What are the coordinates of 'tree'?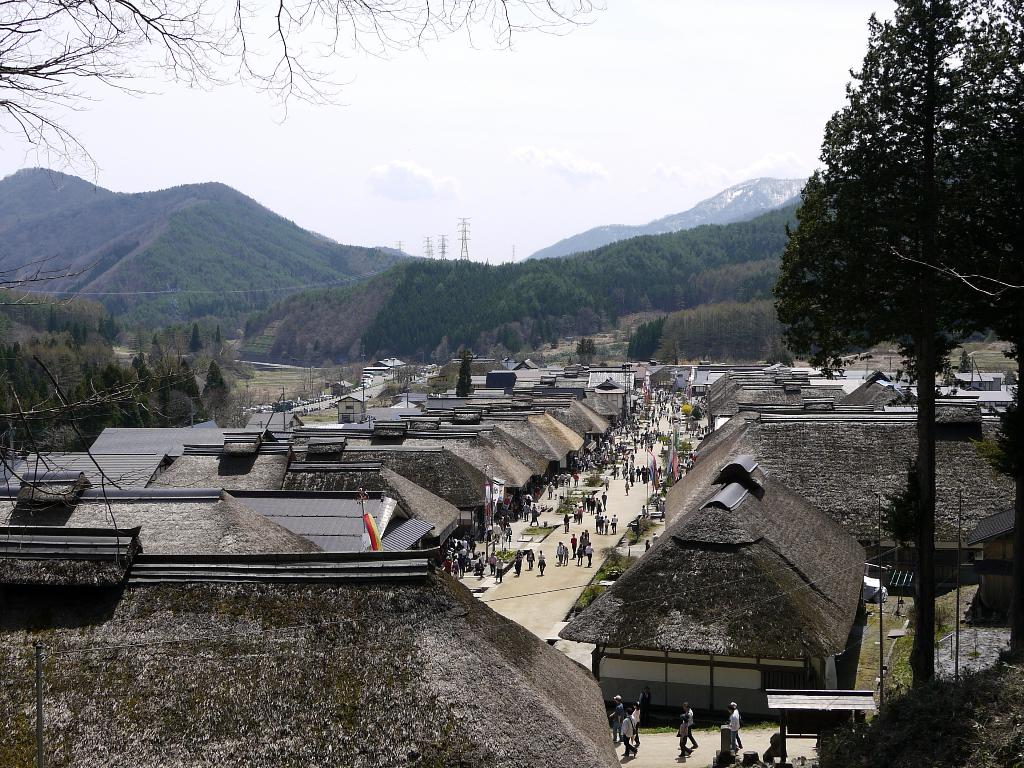
left=317, top=356, right=335, bottom=395.
